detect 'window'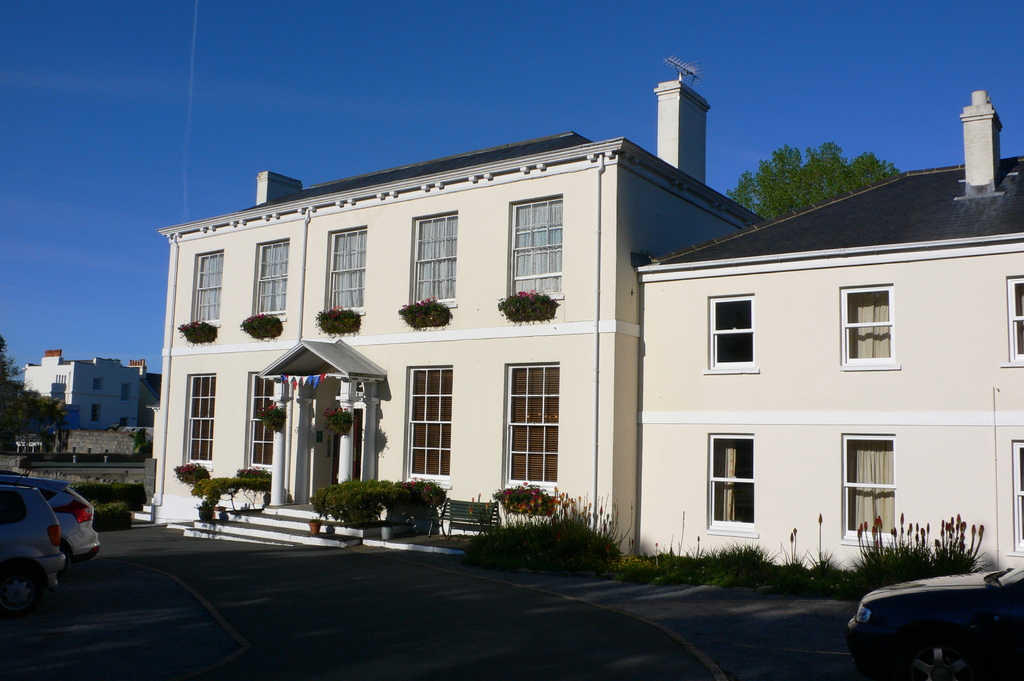
118, 419, 132, 427
